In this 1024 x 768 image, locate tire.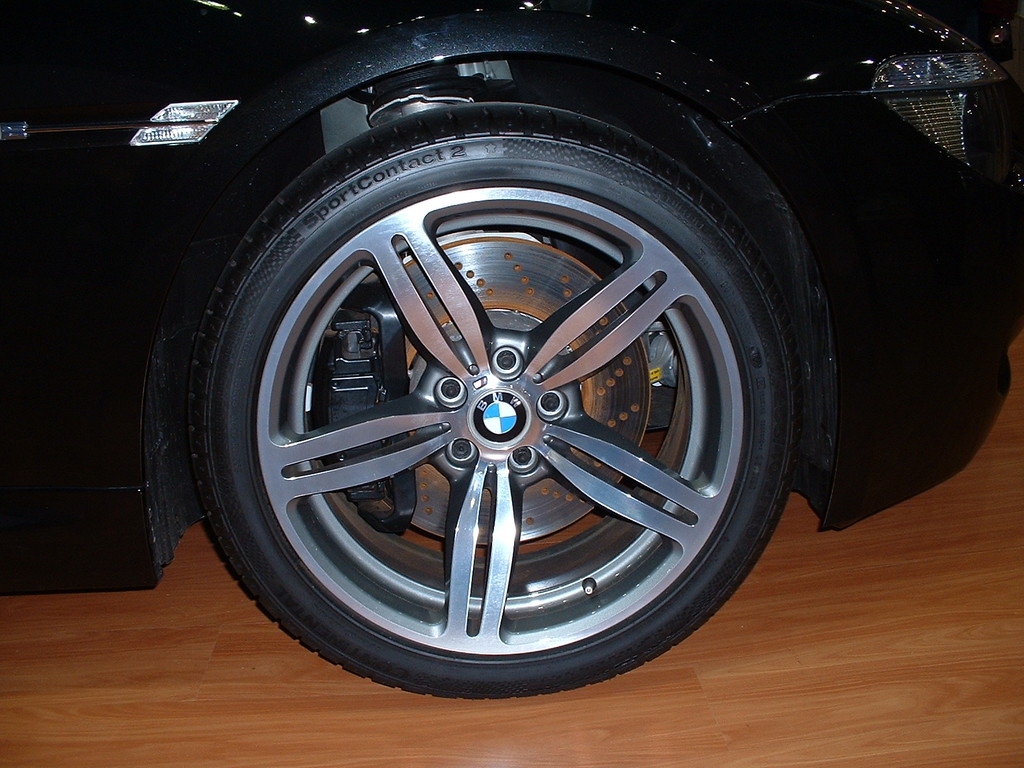
Bounding box: <box>165,77,824,708</box>.
